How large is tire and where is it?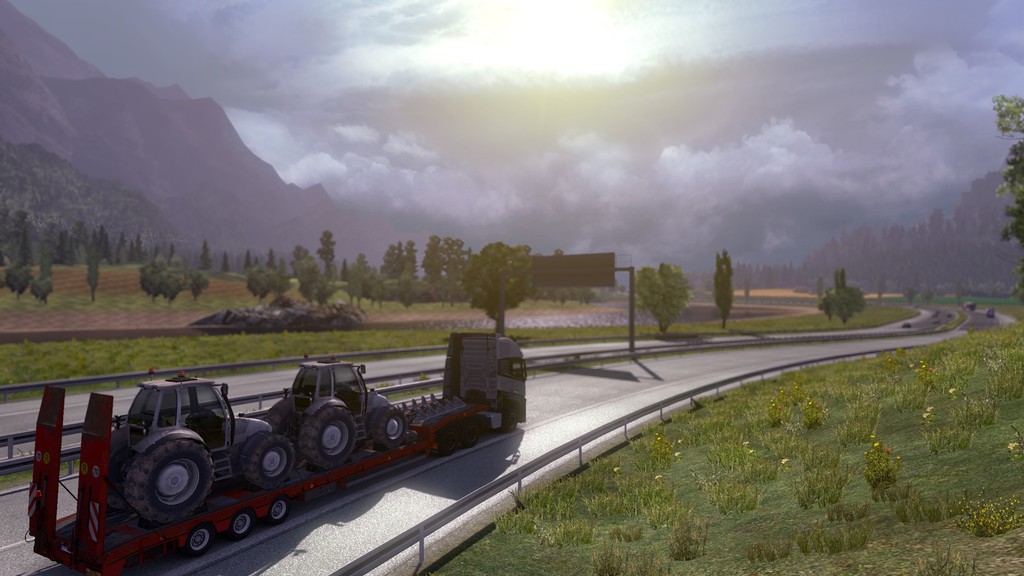
Bounding box: BBox(239, 431, 296, 486).
